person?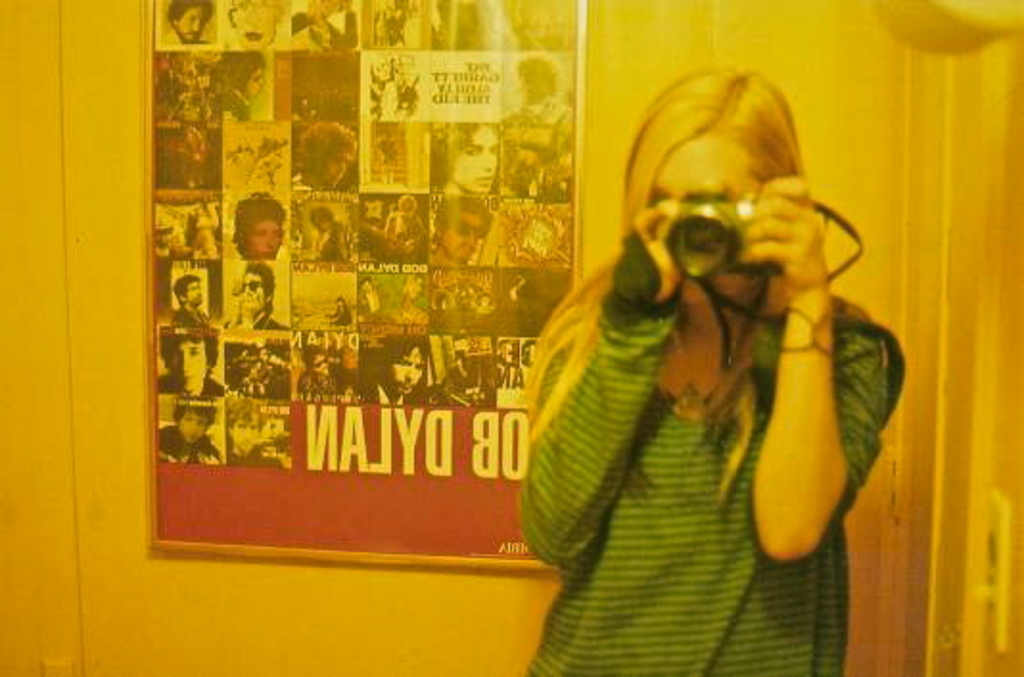
l=431, t=196, r=499, b=261
